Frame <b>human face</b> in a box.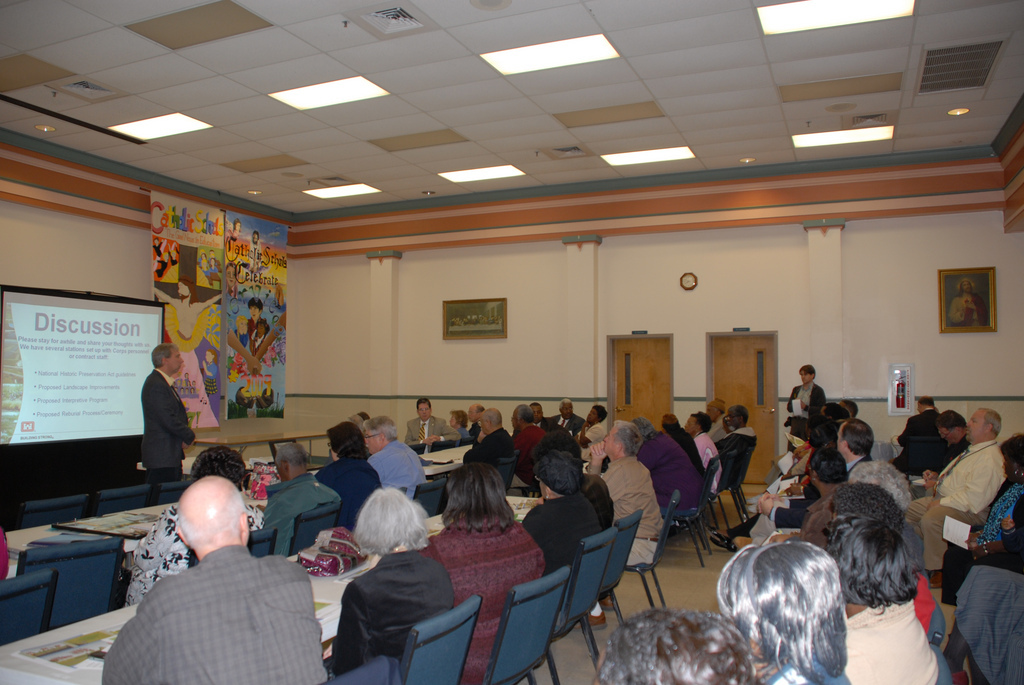
[x1=249, y1=305, x2=259, y2=319].
